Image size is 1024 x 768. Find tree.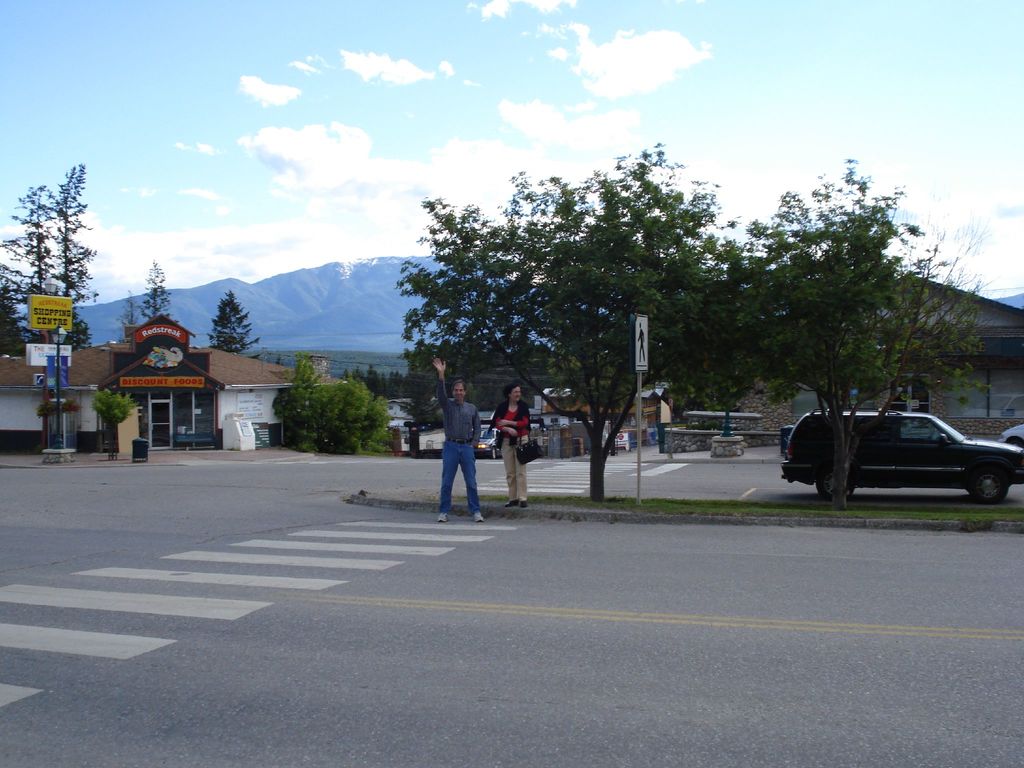
box=[140, 260, 177, 321].
